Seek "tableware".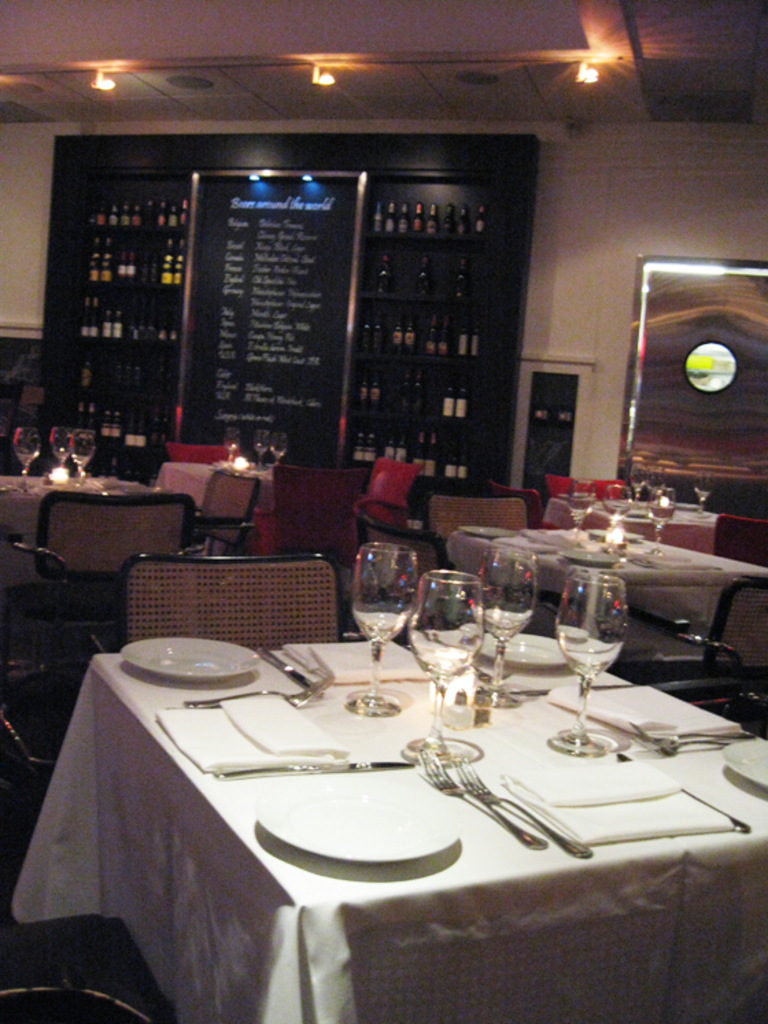
BBox(269, 429, 289, 469).
